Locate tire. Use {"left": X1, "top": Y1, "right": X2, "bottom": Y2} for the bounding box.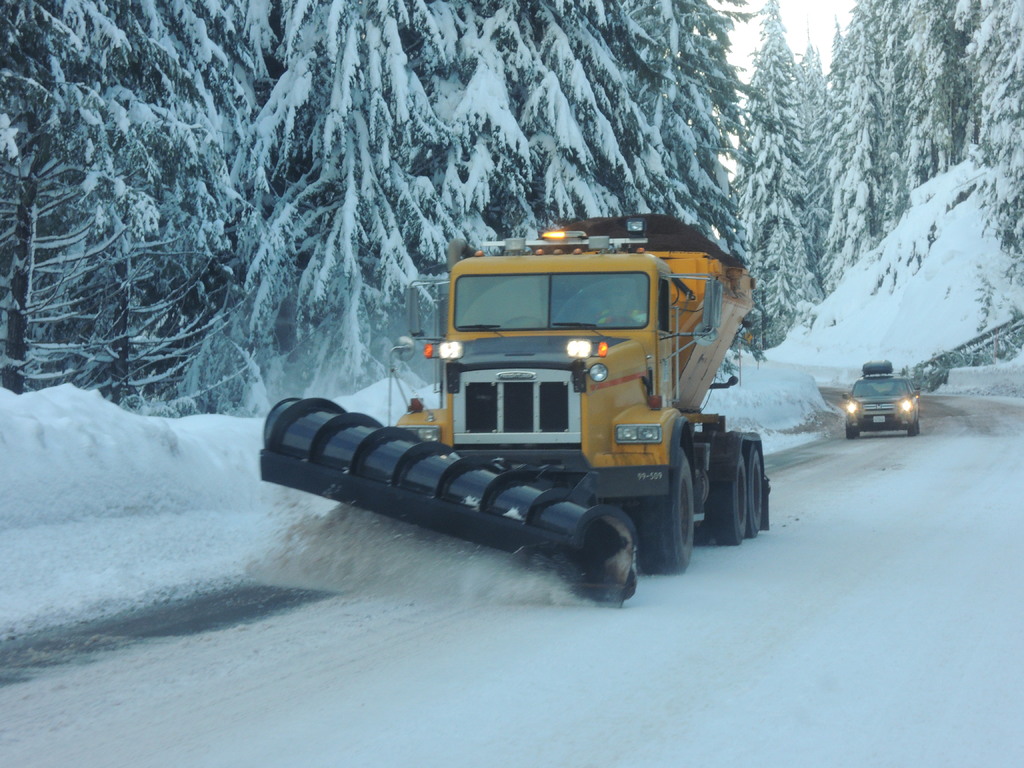
{"left": 908, "top": 426, "right": 916, "bottom": 436}.
